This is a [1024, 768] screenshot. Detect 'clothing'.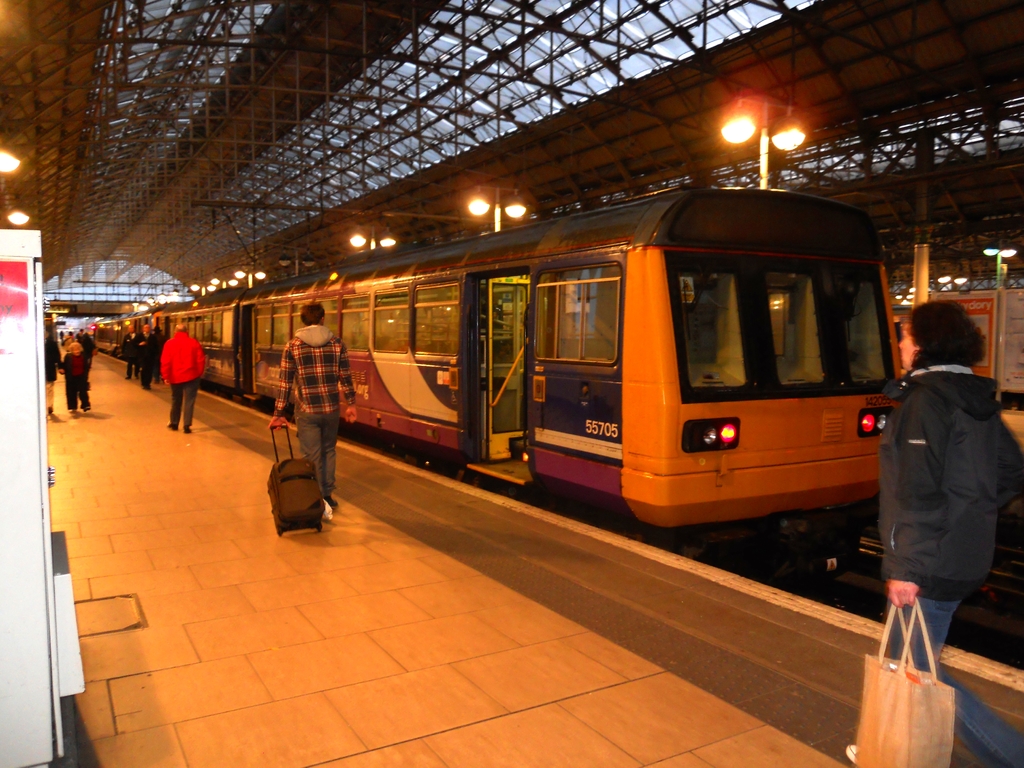
bbox=(272, 325, 358, 497).
